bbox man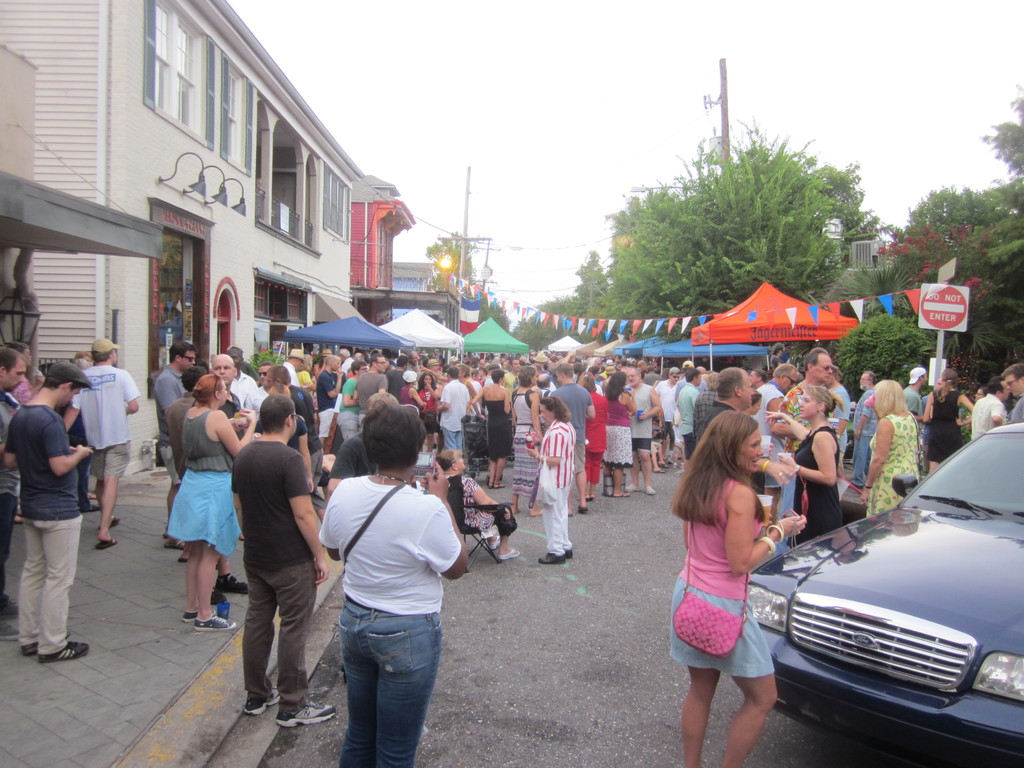
282, 346, 305, 398
